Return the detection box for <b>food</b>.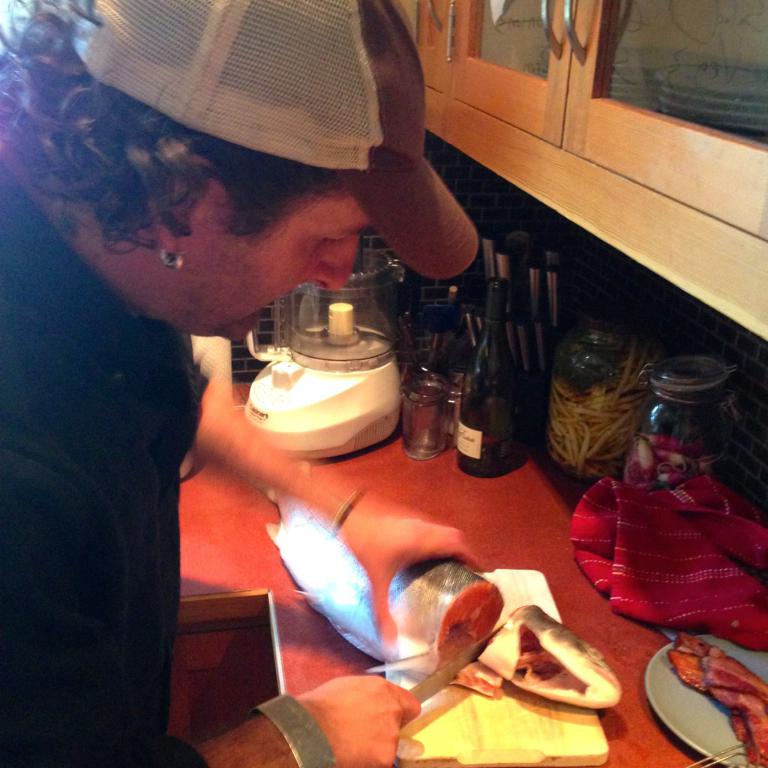
BBox(262, 492, 621, 692).
